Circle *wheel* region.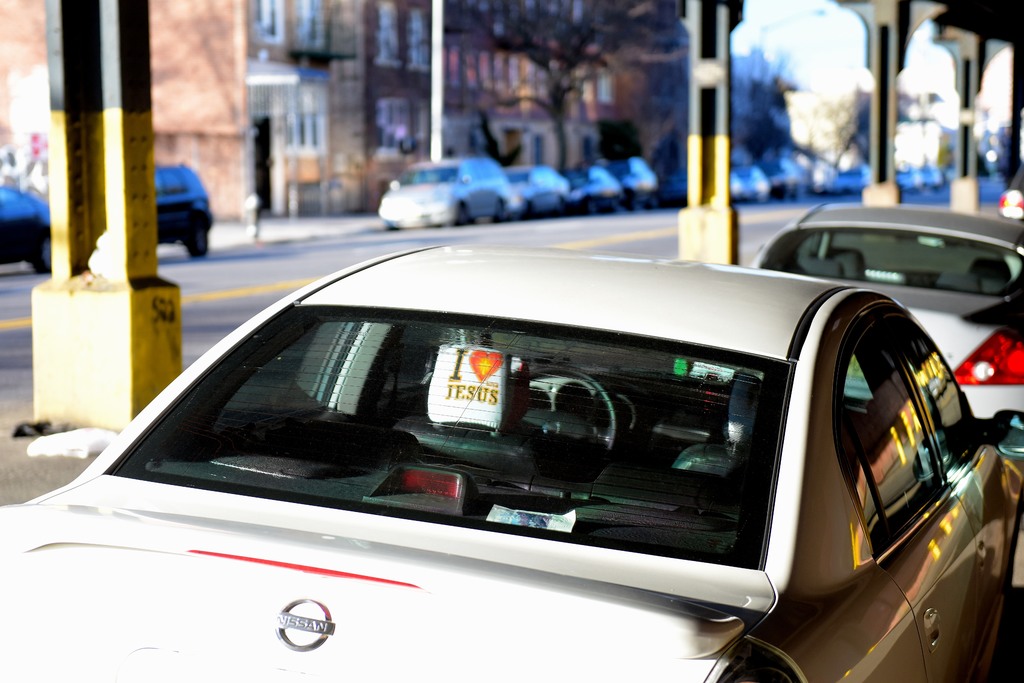
Region: [184, 213, 216, 269].
